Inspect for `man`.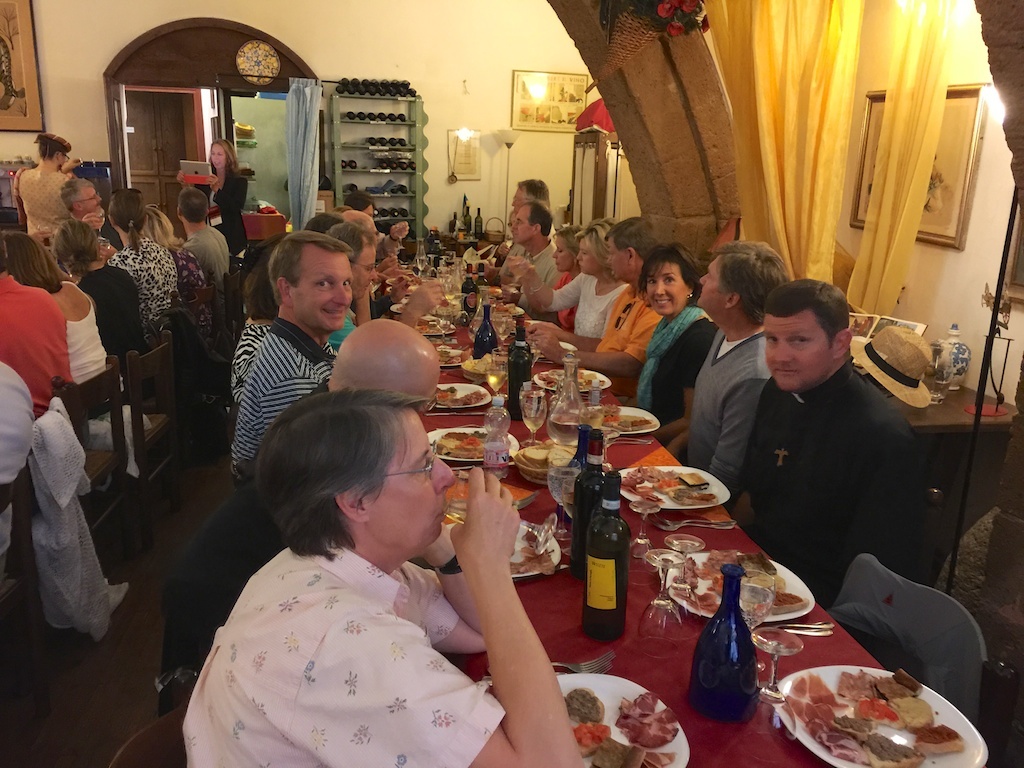
Inspection: (left=336, top=206, right=401, bottom=269).
